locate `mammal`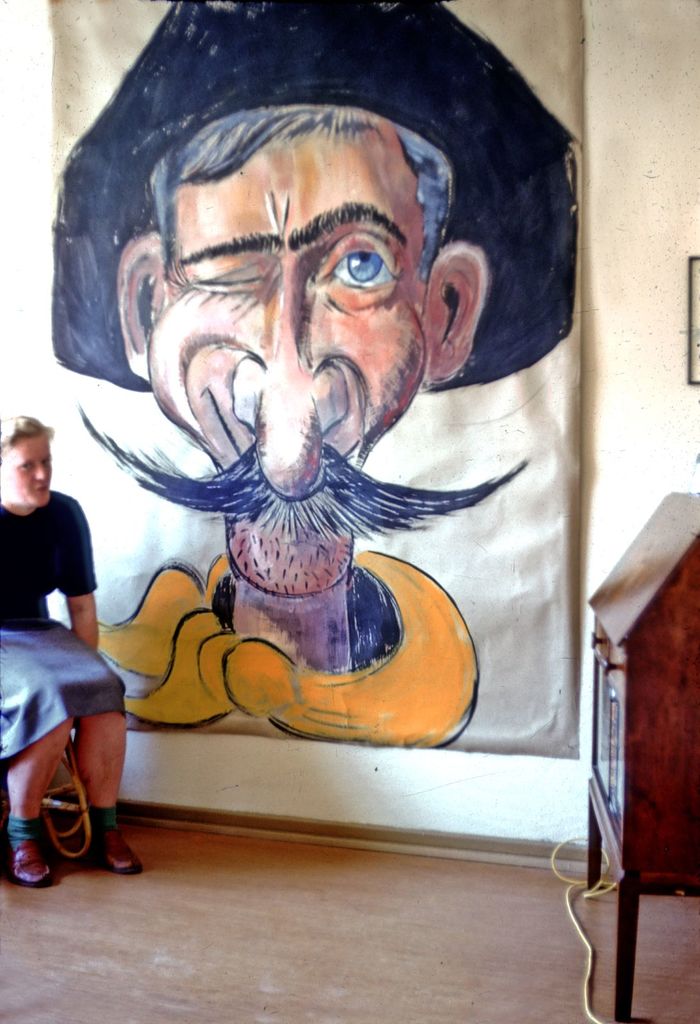
(76, 47, 627, 883)
